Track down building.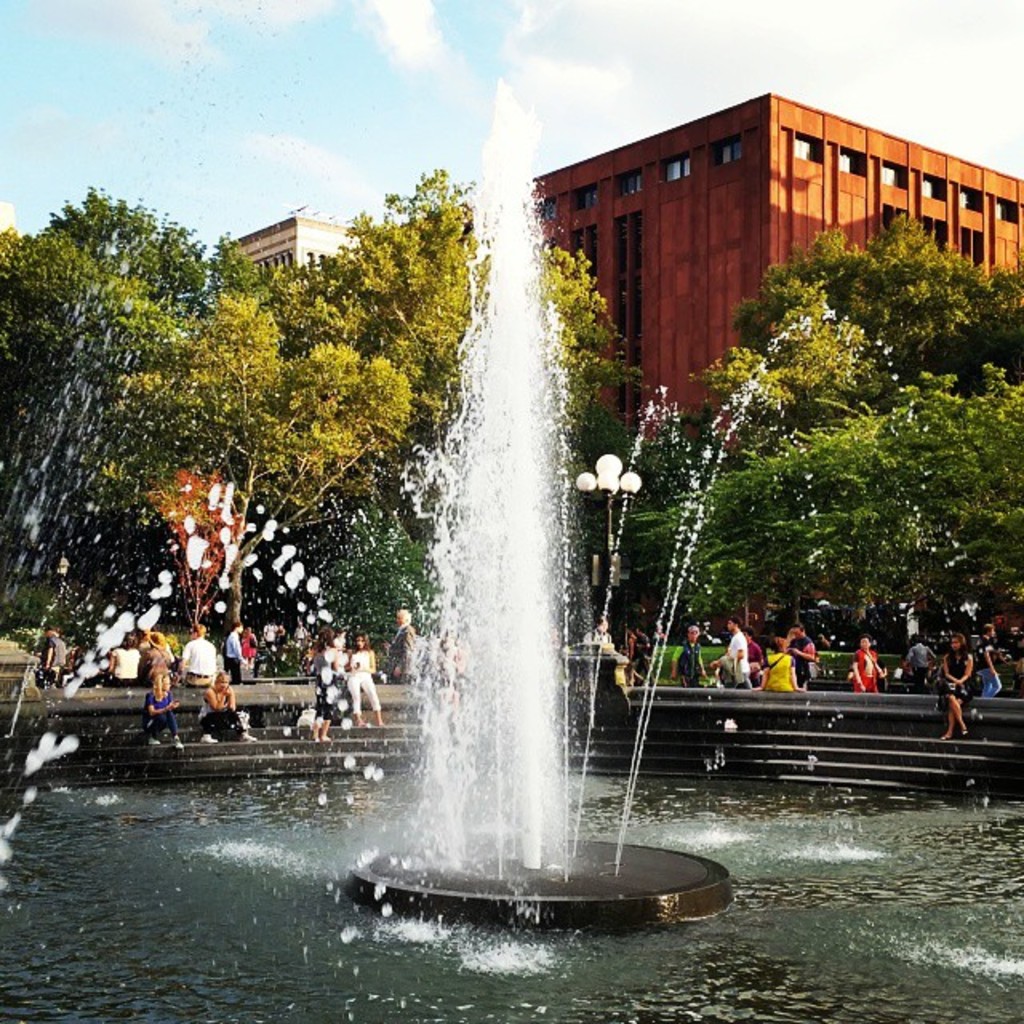
Tracked to select_region(234, 213, 365, 277).
